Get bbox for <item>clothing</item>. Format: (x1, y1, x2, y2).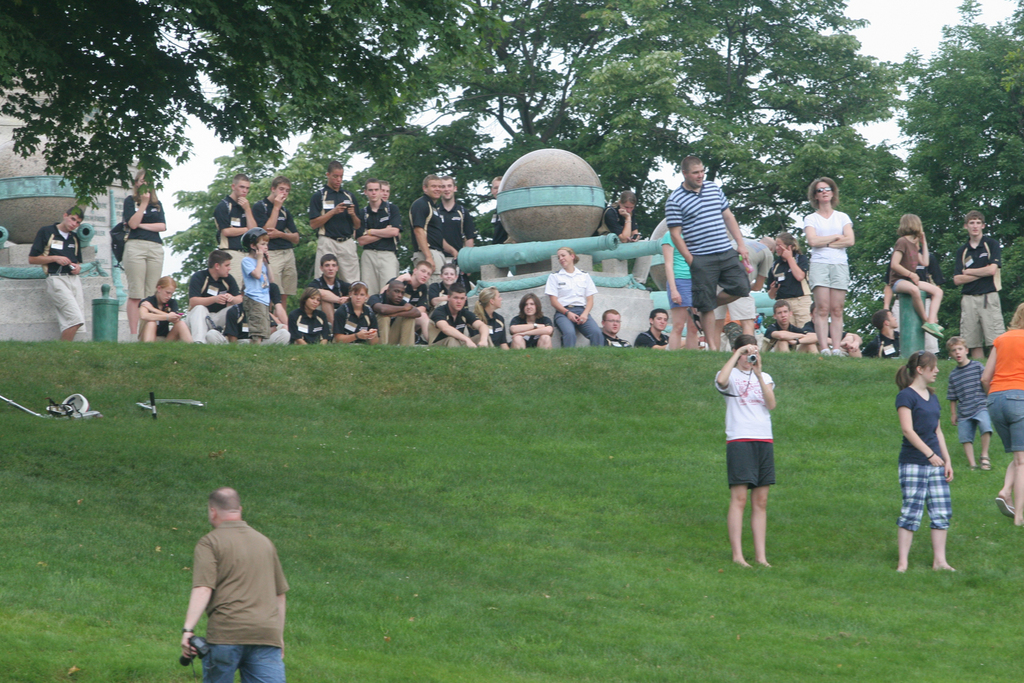
(185, 276, 244, 343).
